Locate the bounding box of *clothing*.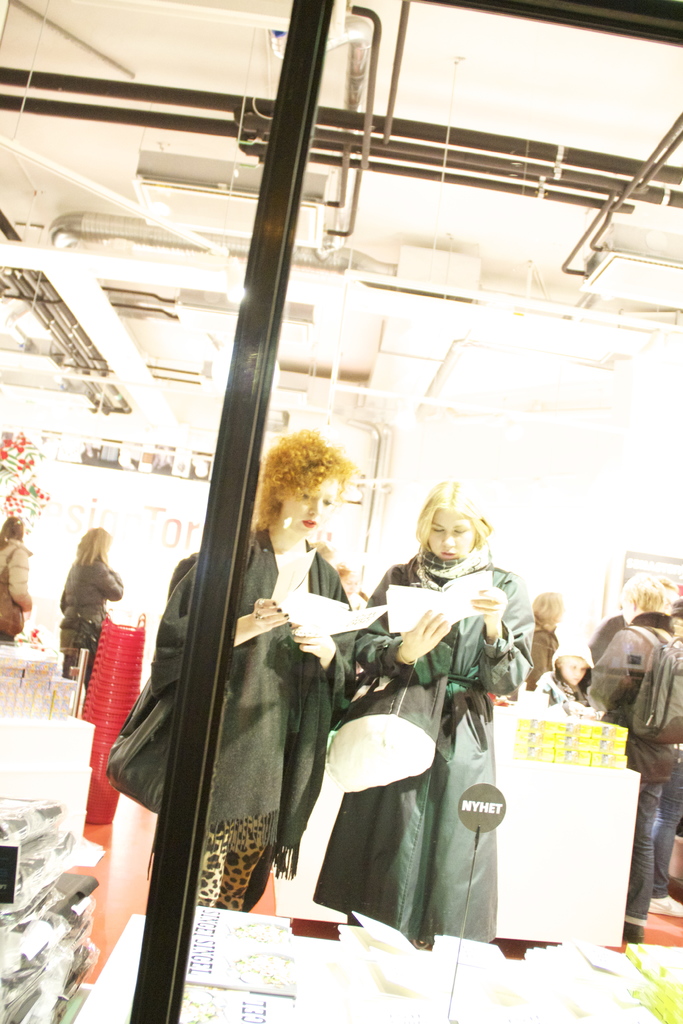
Bounding box: 520:621:560:693.
